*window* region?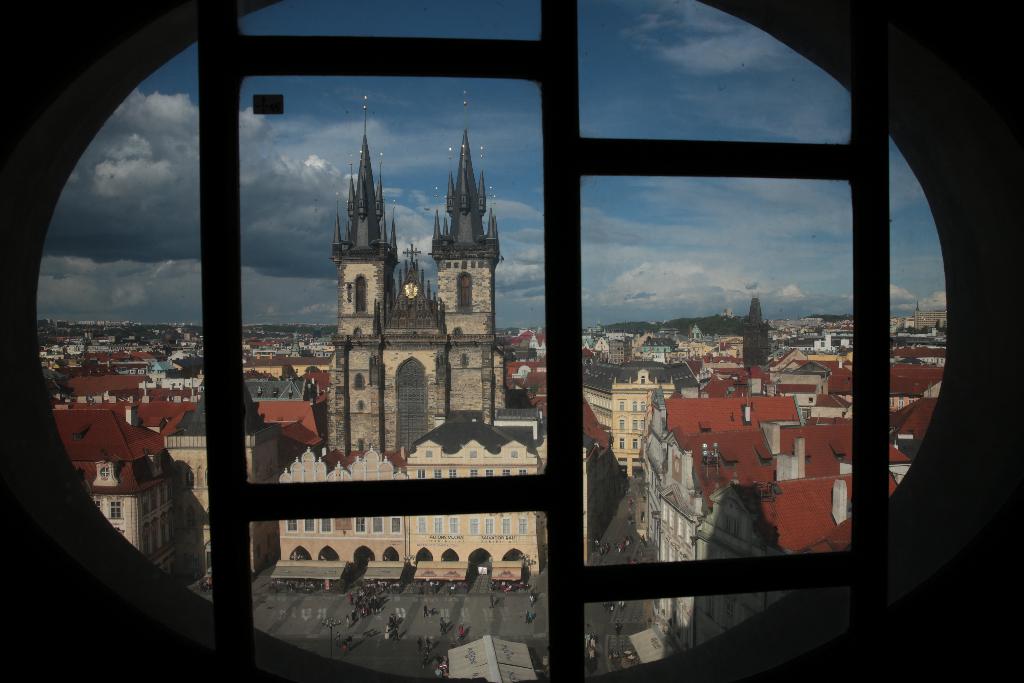
(left=502, top=467, right=511, bottom=481)
